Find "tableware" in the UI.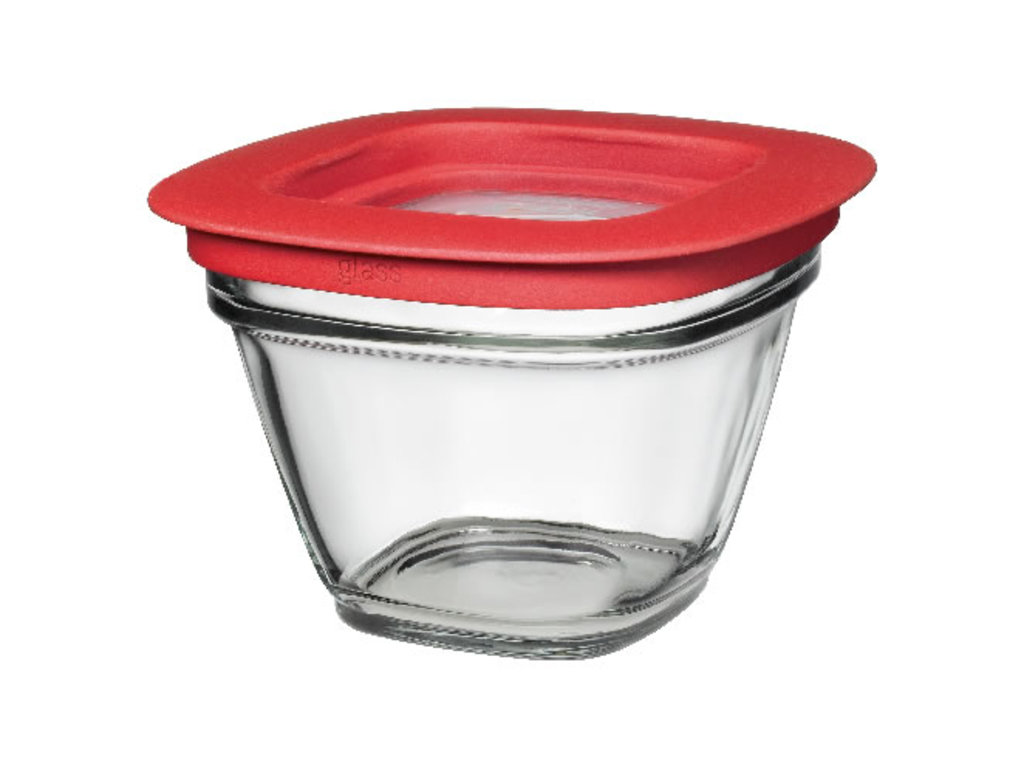
UI element at l=193, t=121, r=862, b=631.
